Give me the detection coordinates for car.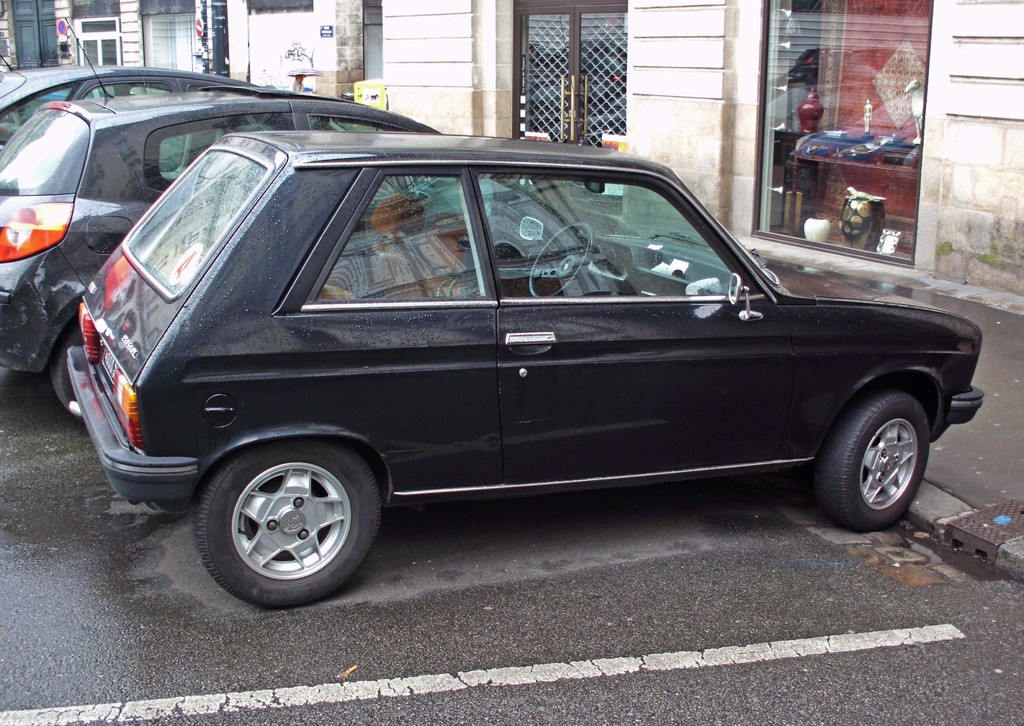
bbox=(65, 129, 985, 608).
